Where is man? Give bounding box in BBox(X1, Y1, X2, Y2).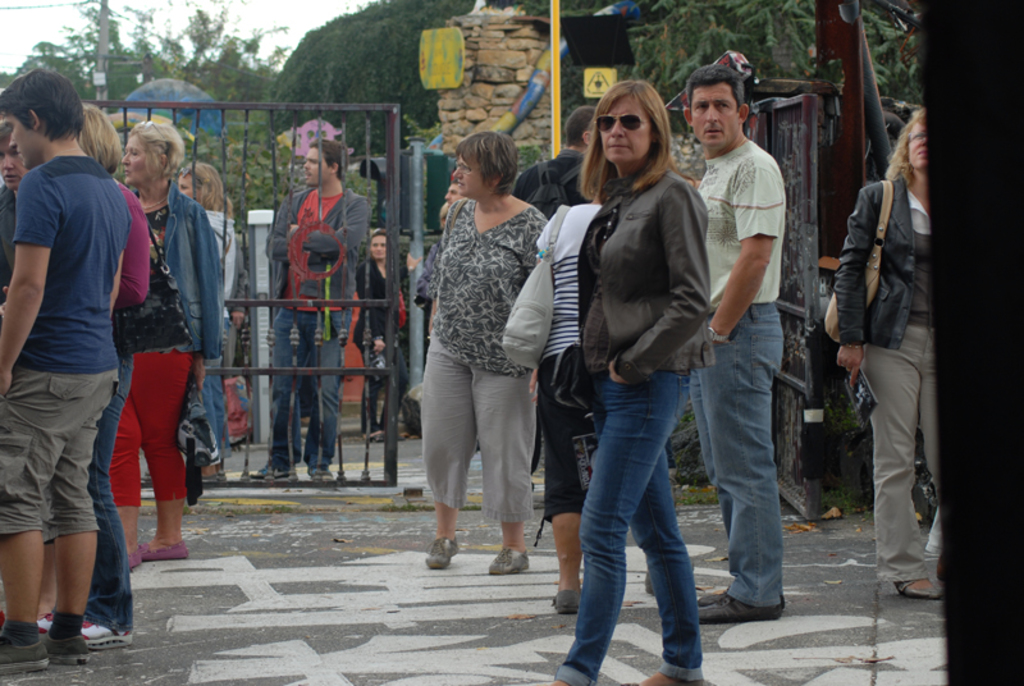
BBox(244, 136, 371, 483).
